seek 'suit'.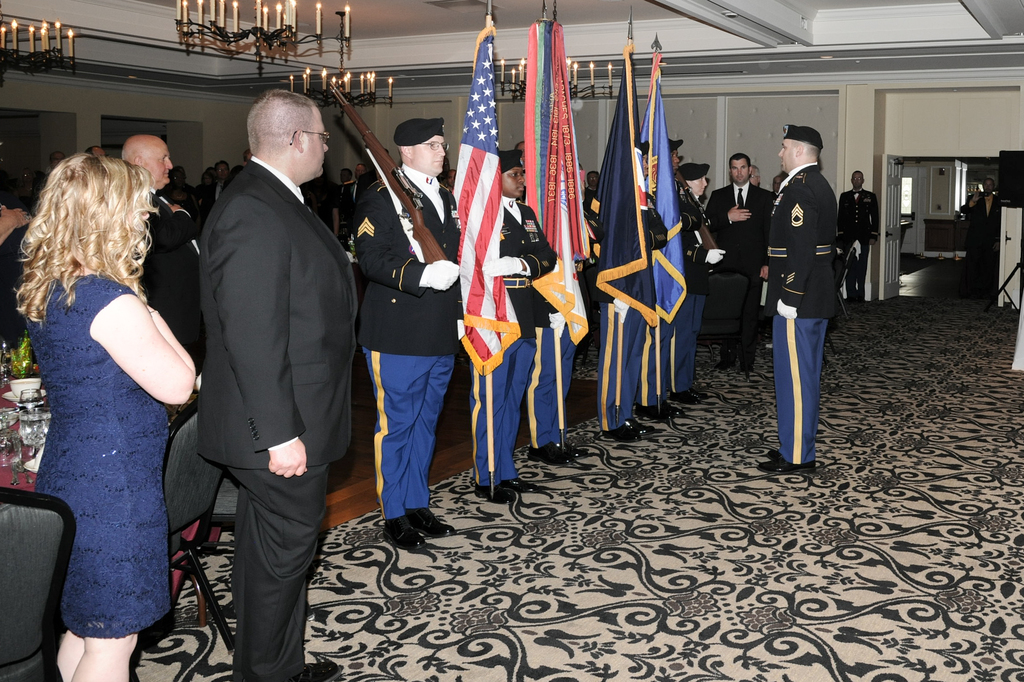
rect(960, 191, 1002, 293).
